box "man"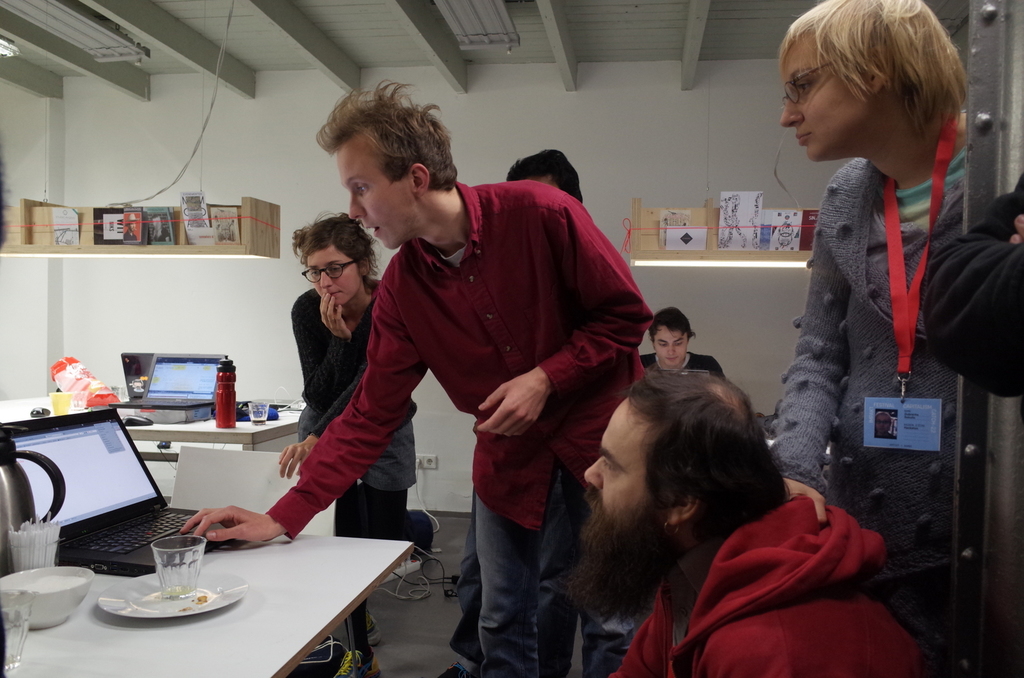
rect(563, 372, 936, 677)
